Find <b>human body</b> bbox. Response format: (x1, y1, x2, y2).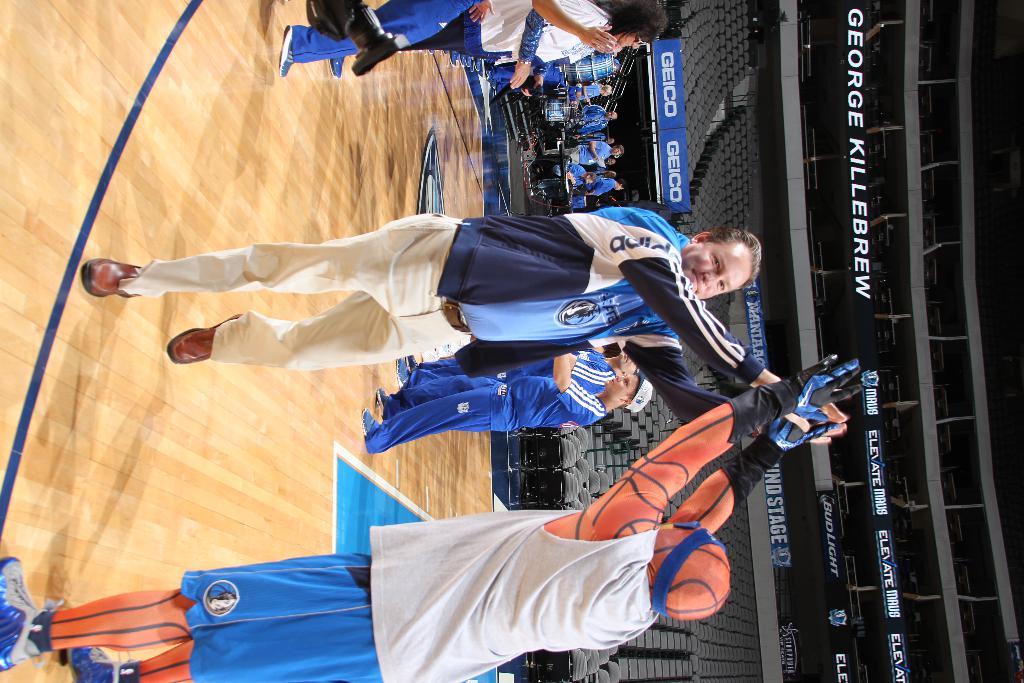
(572, 103, 614, 141).
